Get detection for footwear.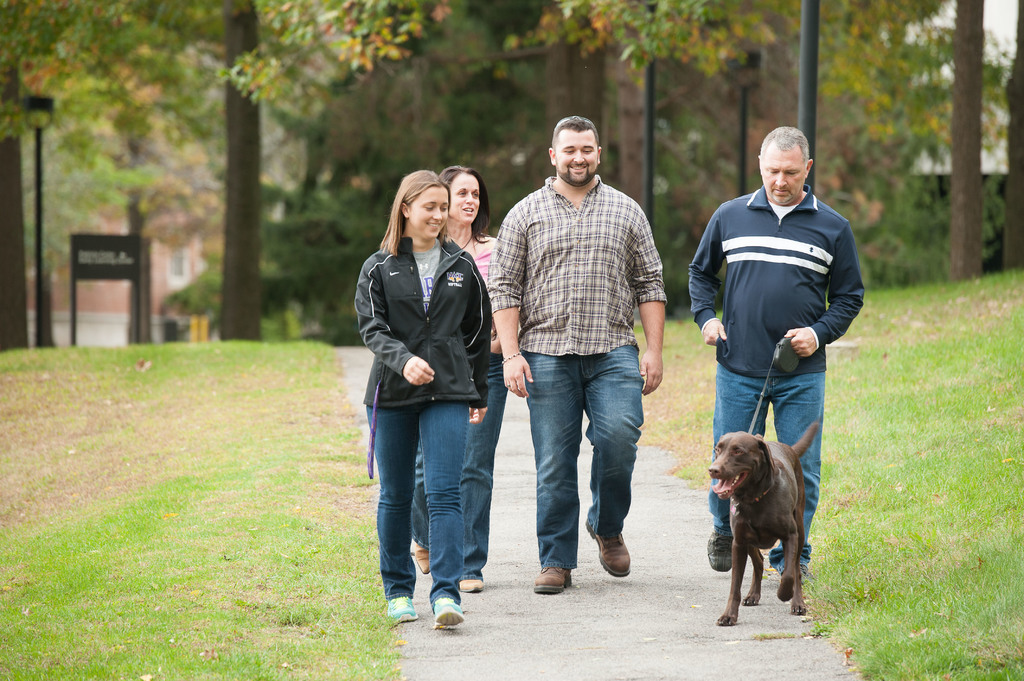
Detection: [left=380, top=592, right=417, bottom=627].
